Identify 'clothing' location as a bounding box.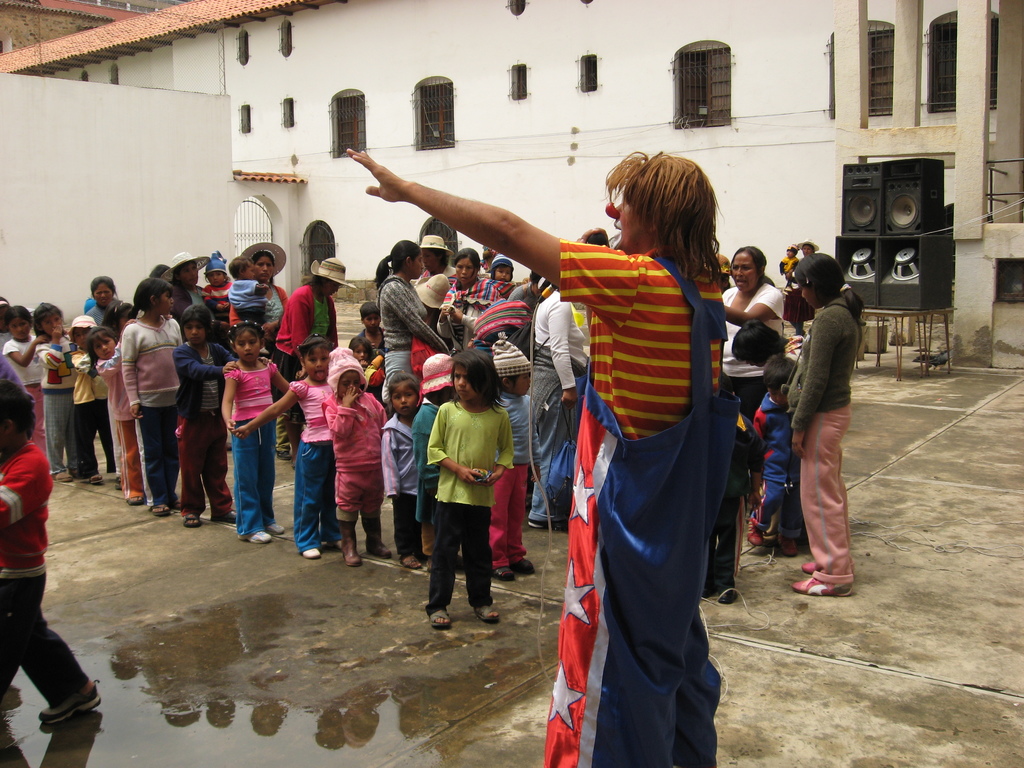
780, 259, 797, 283.
